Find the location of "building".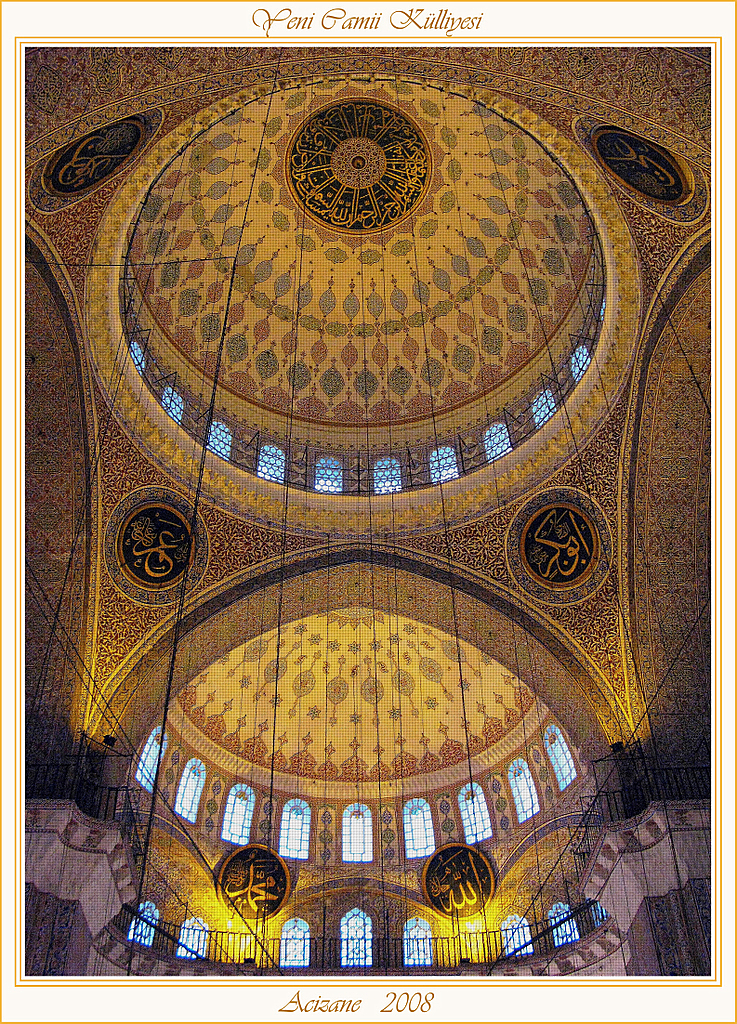
Location: [left=24, top=49, right=712, bottom=975].
